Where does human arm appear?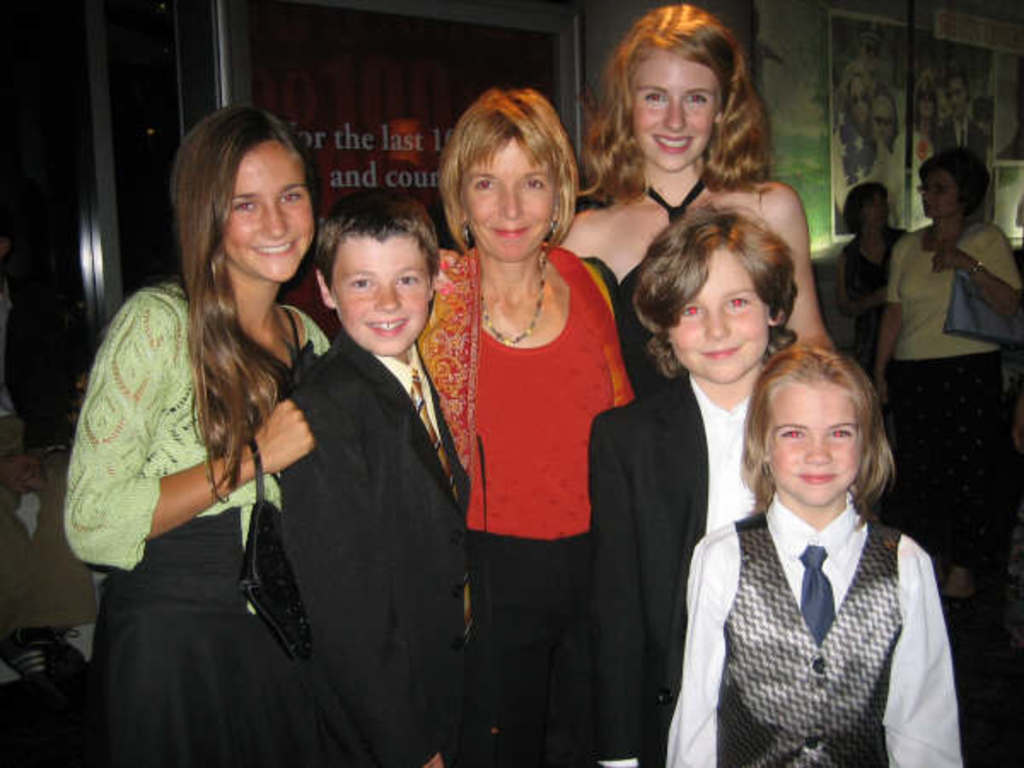
Appears at 840:241:862:319.
